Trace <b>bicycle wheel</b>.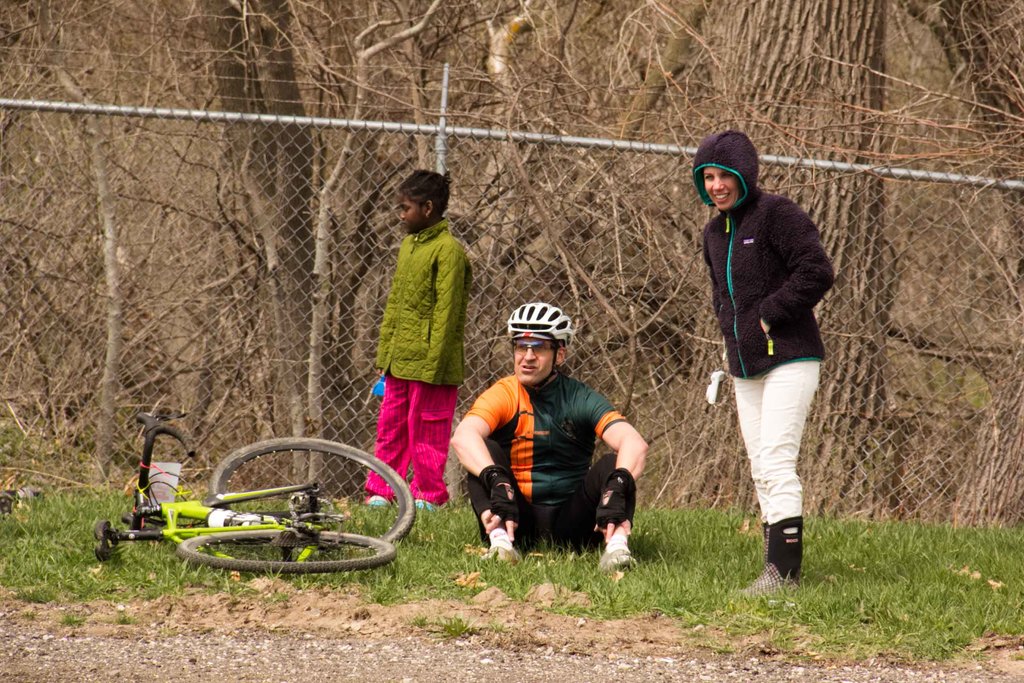
Traced to [178,527,396,573].
